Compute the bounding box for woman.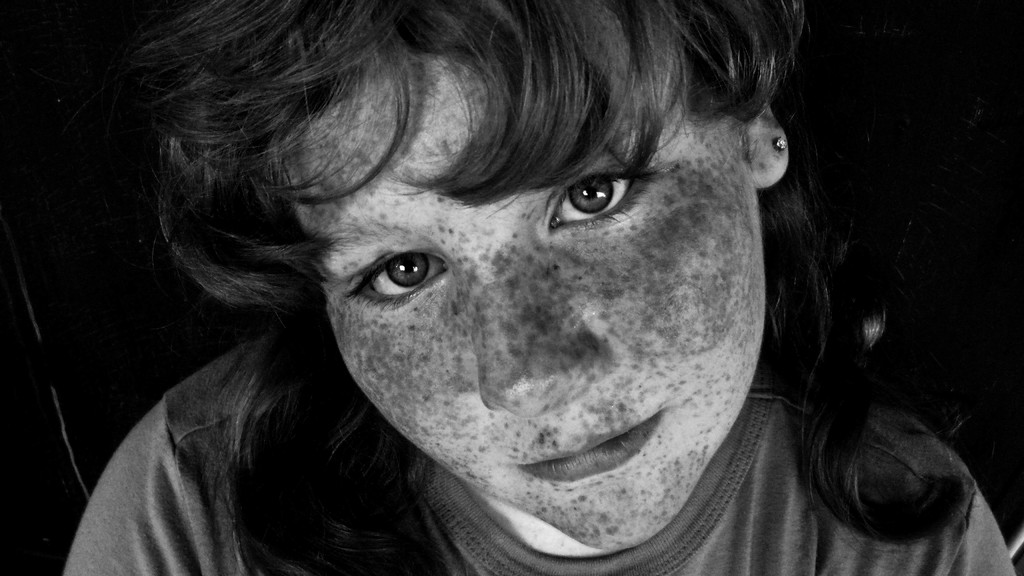
[140,6,948,557].
